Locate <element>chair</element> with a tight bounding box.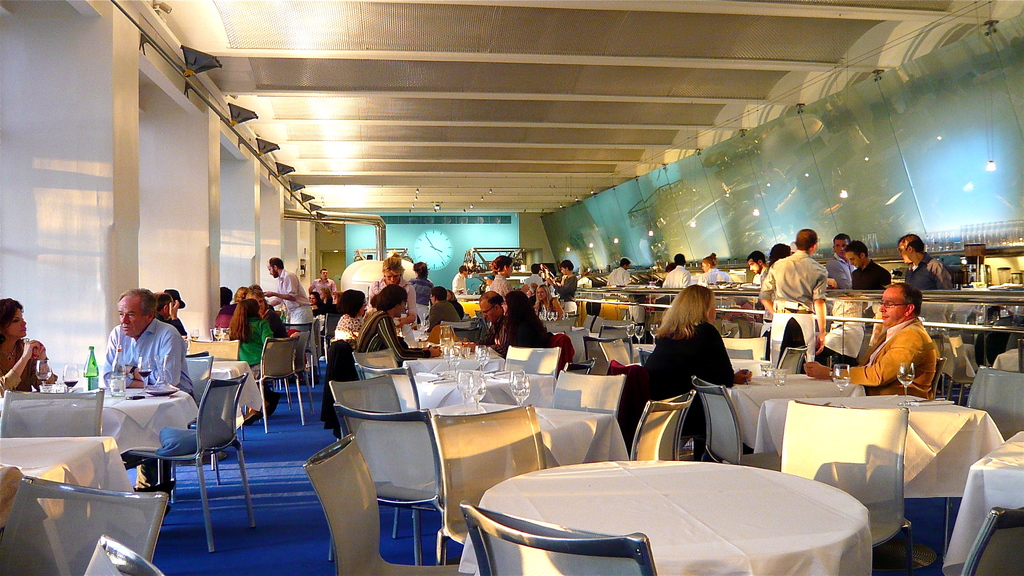
{"x1": 583, "y1": 331, "x2": 636, "y2": 374}.
